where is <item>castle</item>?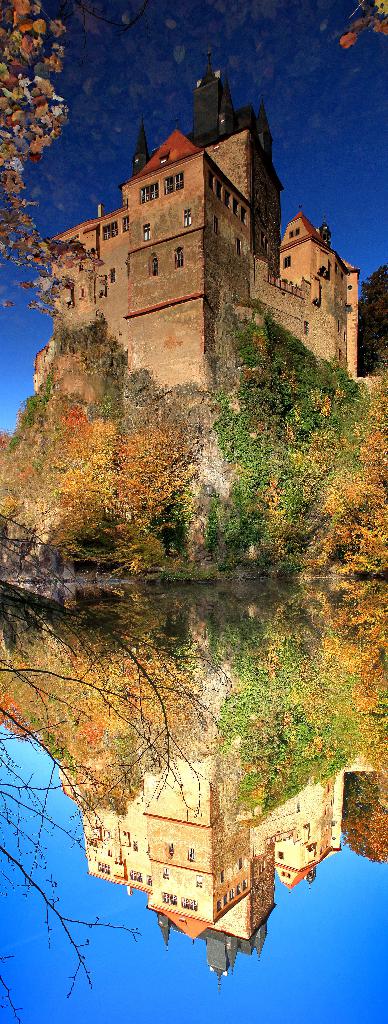
[left=26, top=80, right=355, bottom=443].
